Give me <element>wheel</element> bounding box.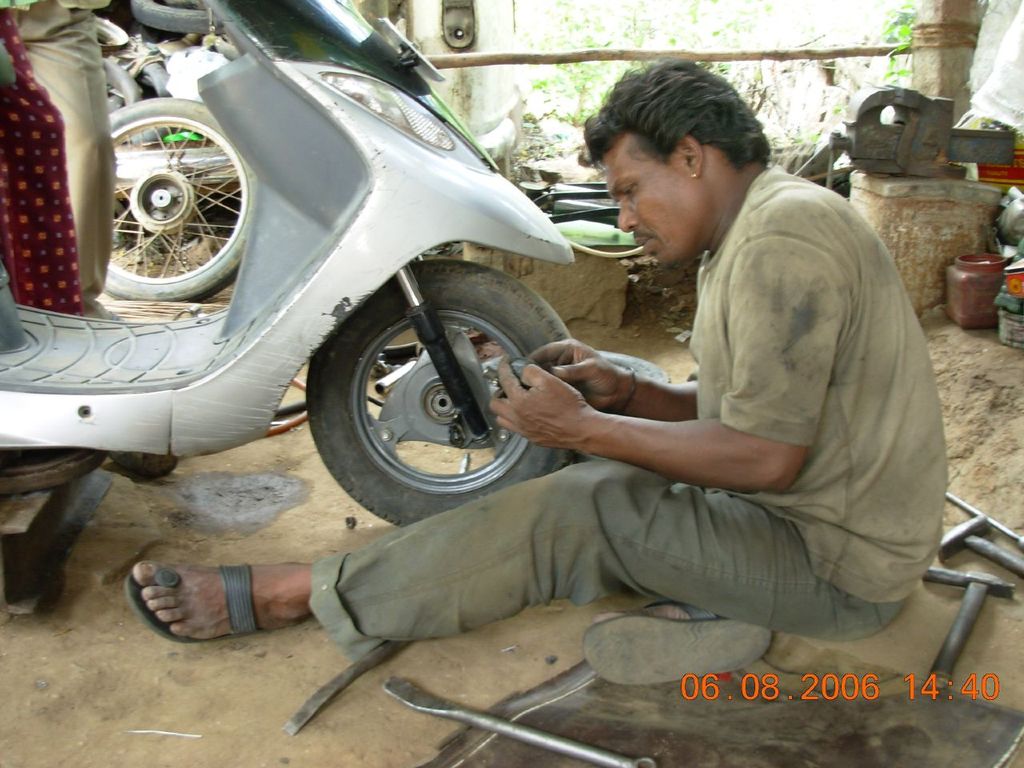
103:94:255:302.
